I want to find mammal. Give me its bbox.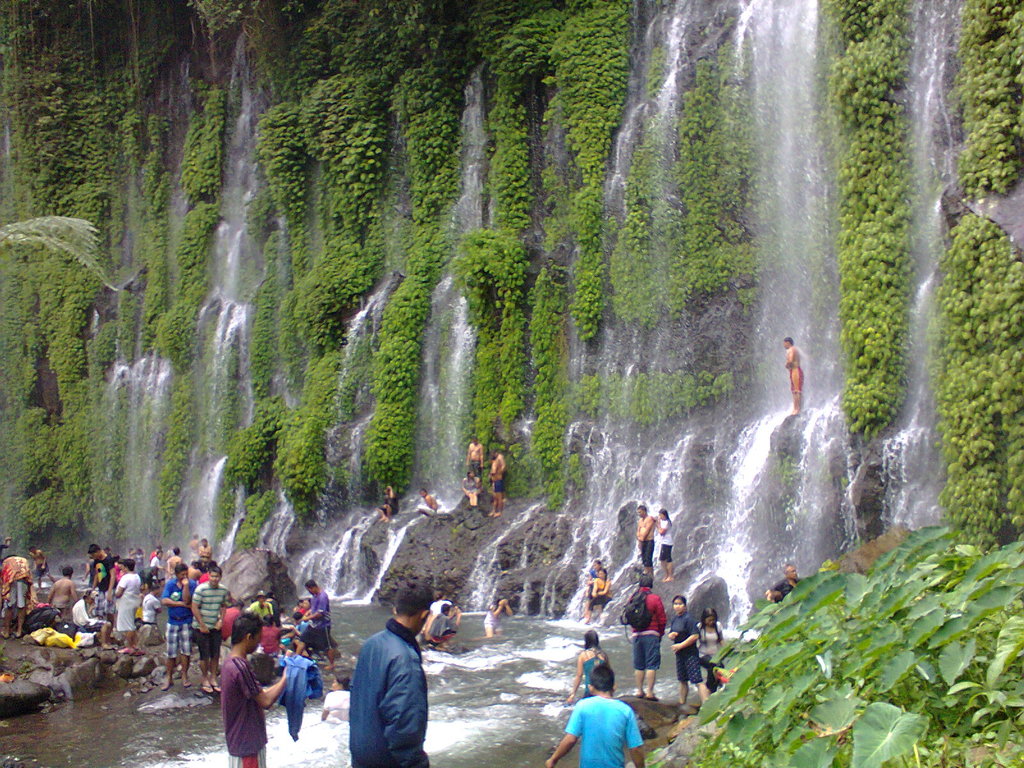
crop(587, 559, 602, 595).
